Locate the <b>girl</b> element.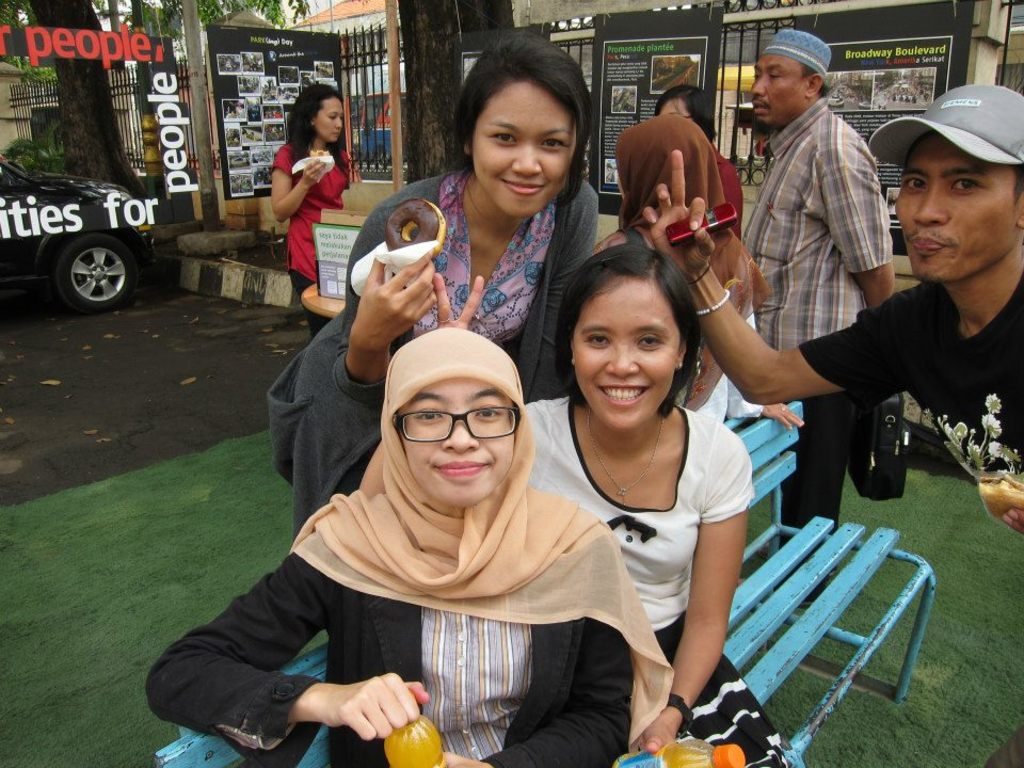
Element bbox: 147,326,675,767.
